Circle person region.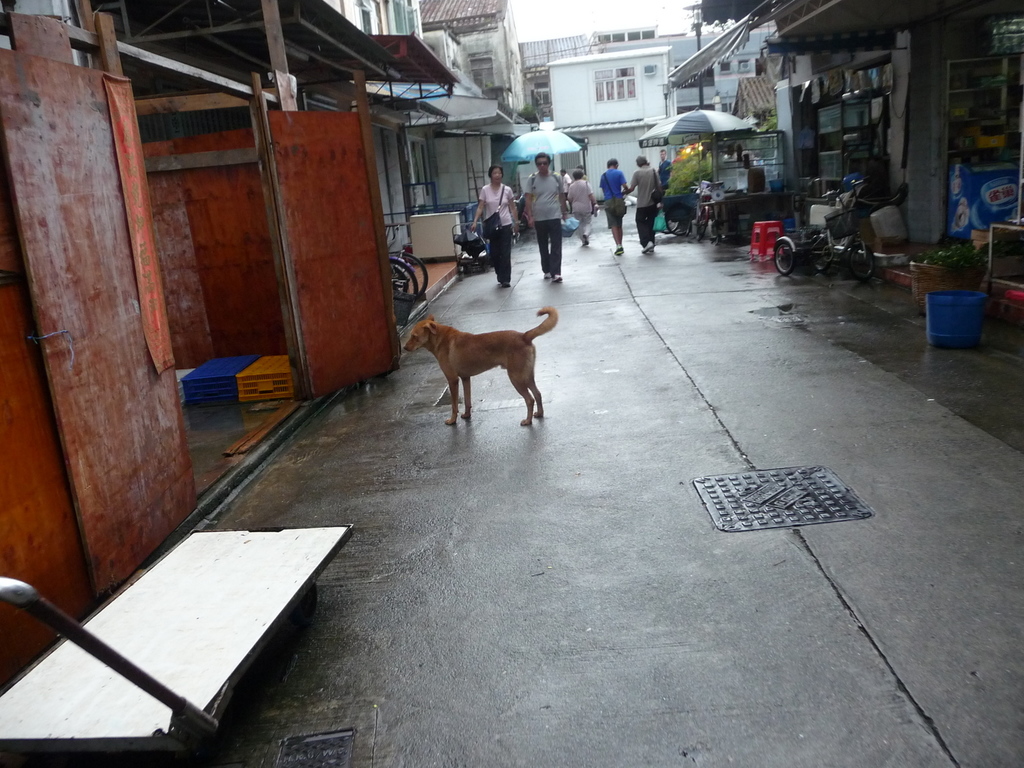
Region: {"left": 623, "top": 150, "right": 662, "bottom": 255}.
